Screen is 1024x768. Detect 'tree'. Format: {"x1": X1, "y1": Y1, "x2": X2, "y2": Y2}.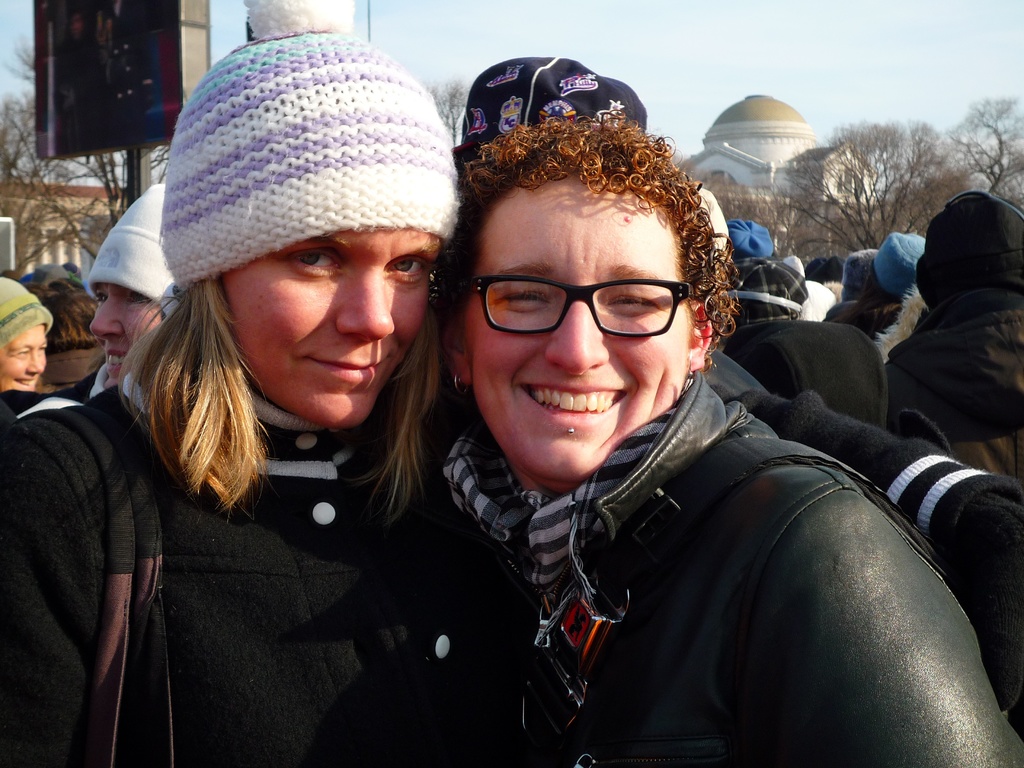
{"x1": 932, "y1": 98, "x2": 1023, "y2": 208}.
